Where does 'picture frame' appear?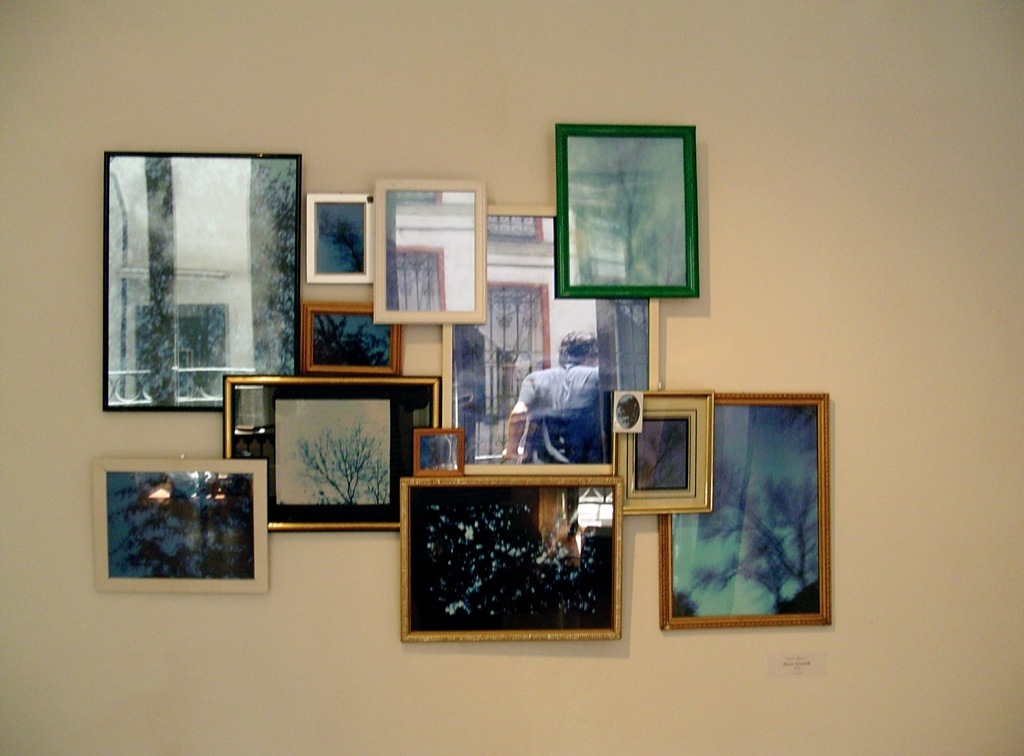
Appears at {"left": 102, "top": 147, "right": 303, "bottom": 411}.
